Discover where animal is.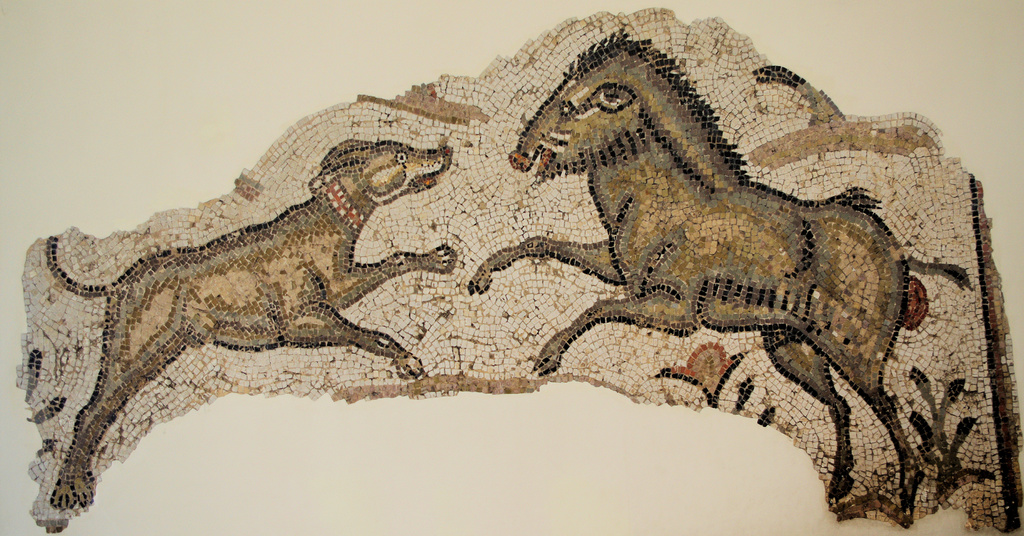
Discovered at l=49, t=139, r=448, b=504.
